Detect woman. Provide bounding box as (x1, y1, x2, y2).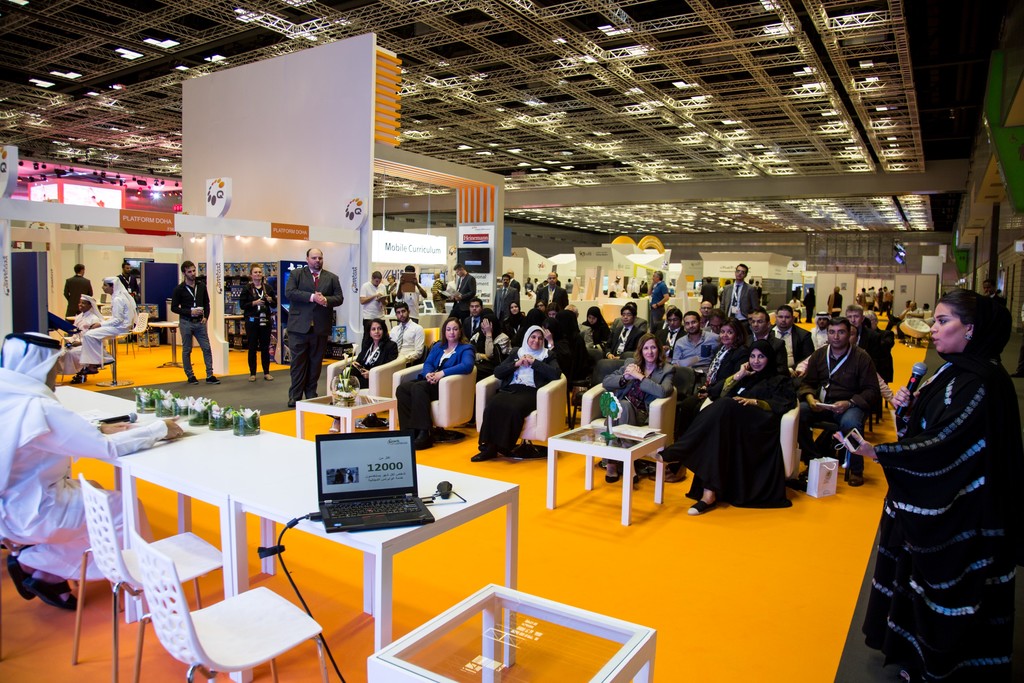
(587, 309, 609, 345).
